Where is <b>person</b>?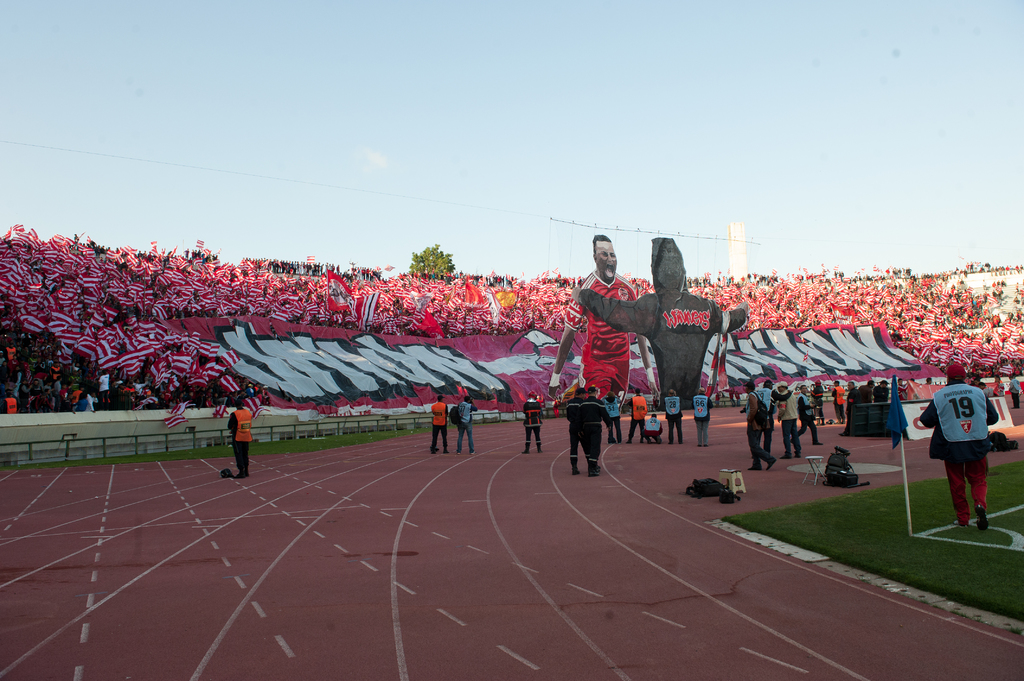
locate(524, 393, 547, 448).
